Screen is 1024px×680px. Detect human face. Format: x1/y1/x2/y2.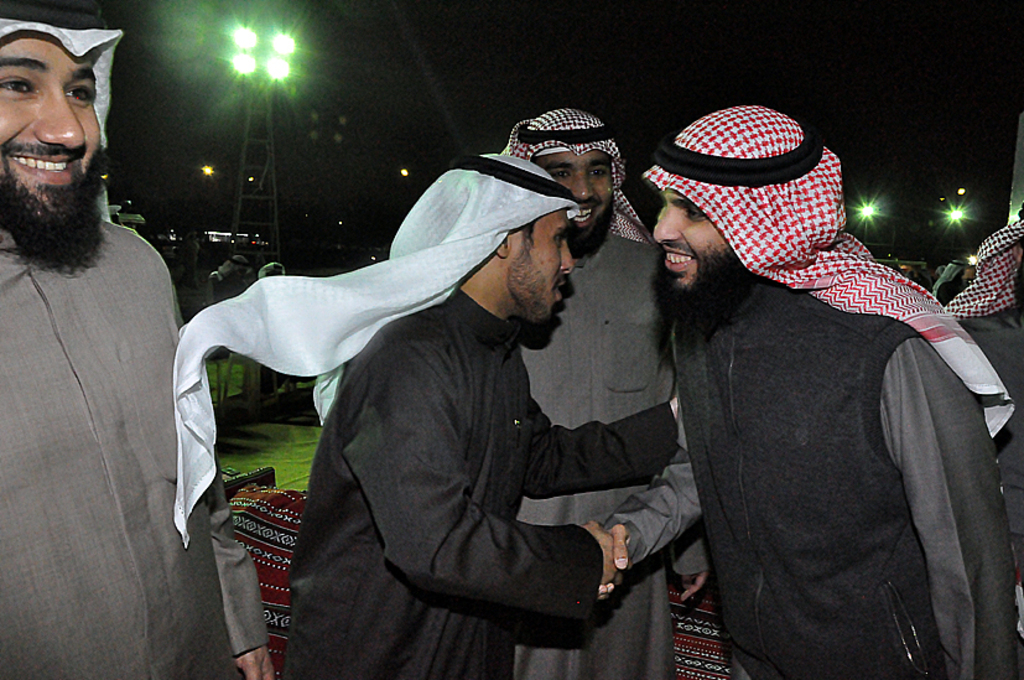
655/192/728/296.
